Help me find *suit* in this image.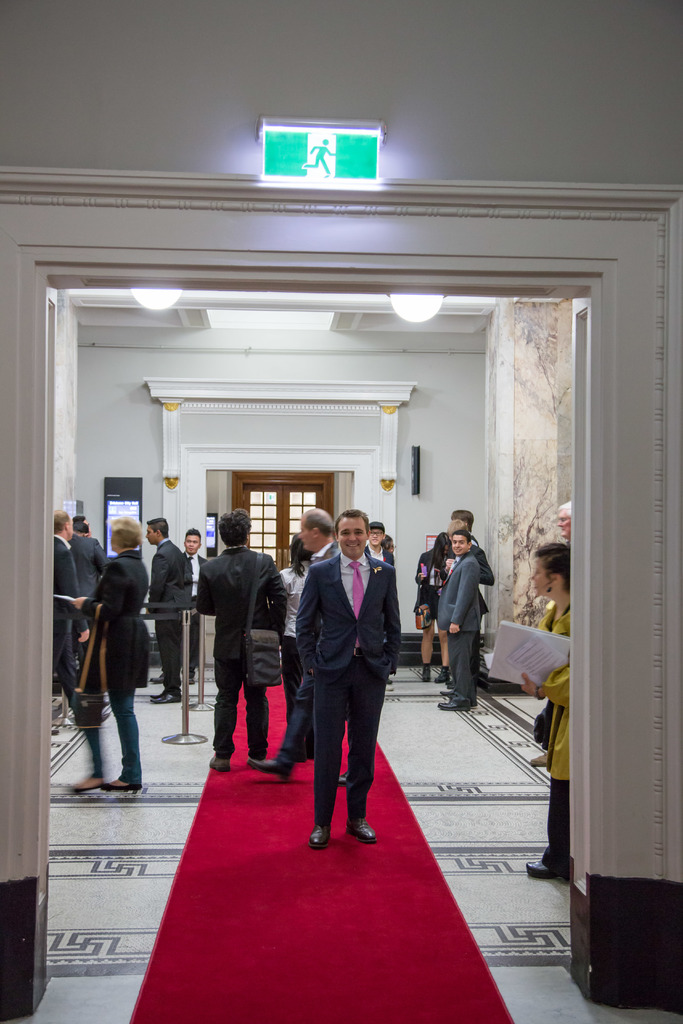
Found it: <bbox>440, 541, 495, 691</bbox>.
